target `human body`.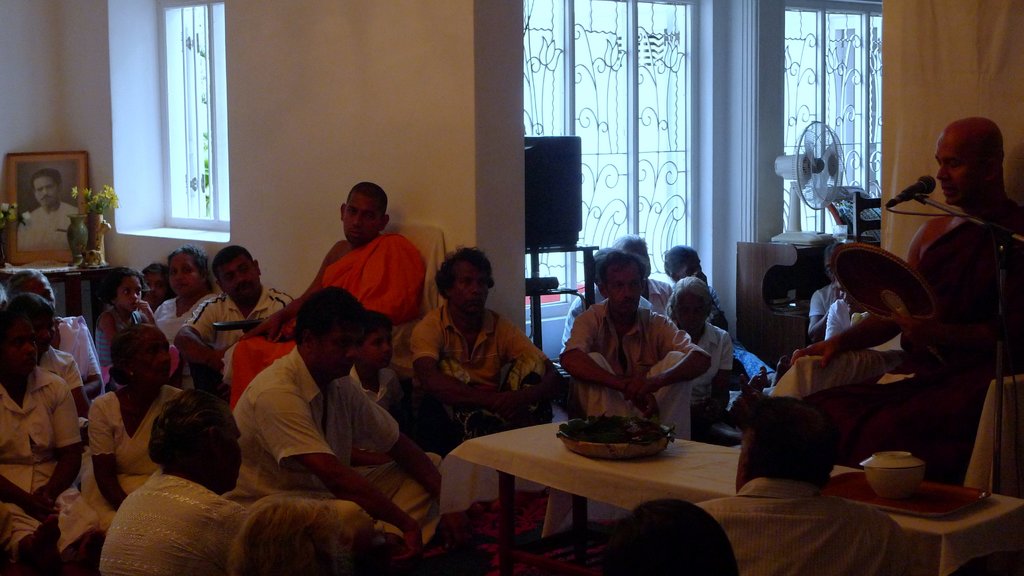
Target region: x1=17 y1=166 x2=83 y2=253.
